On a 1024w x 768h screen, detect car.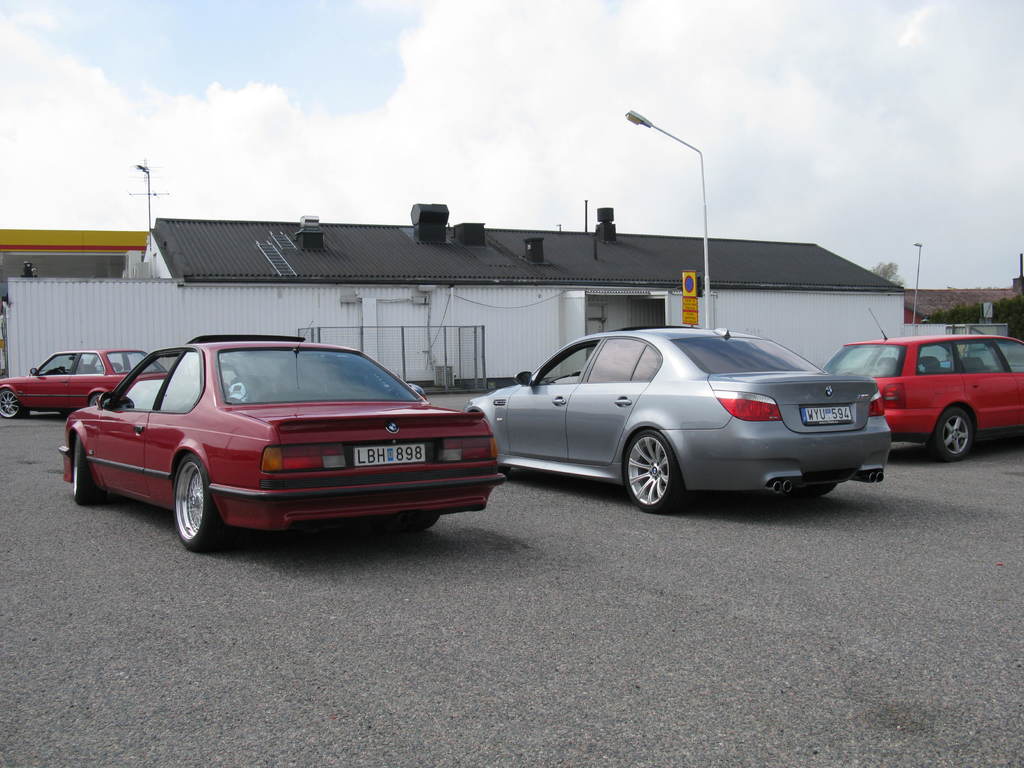
bbox(817, 331, 1023, 470).
